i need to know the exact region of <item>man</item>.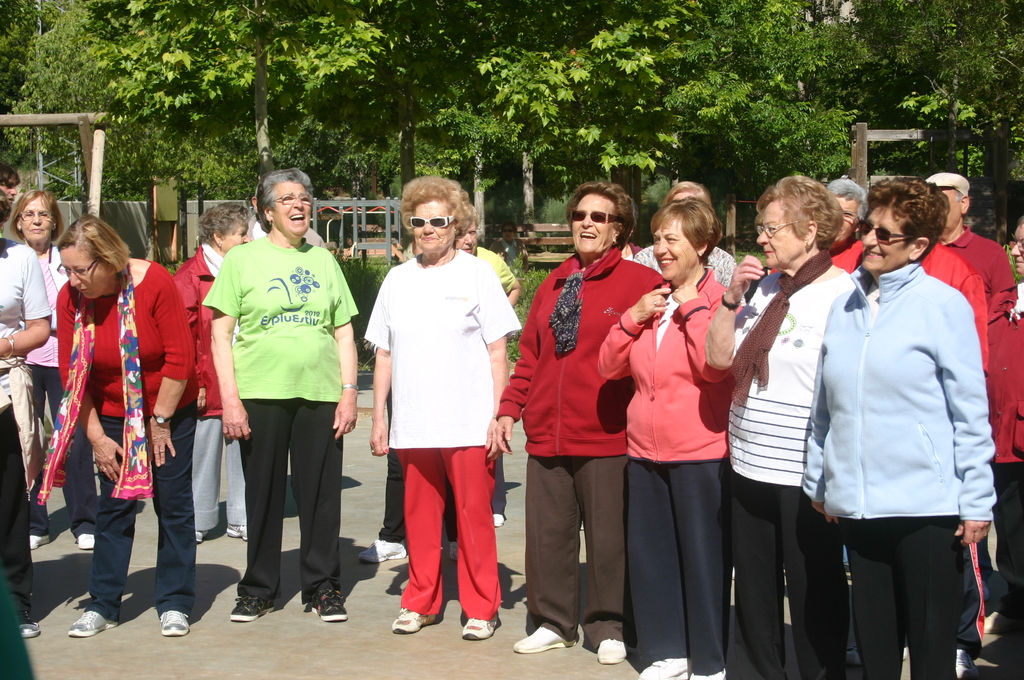
Region: {"left": 0, "top": 165, "right": 22, "bottom": 245}.
